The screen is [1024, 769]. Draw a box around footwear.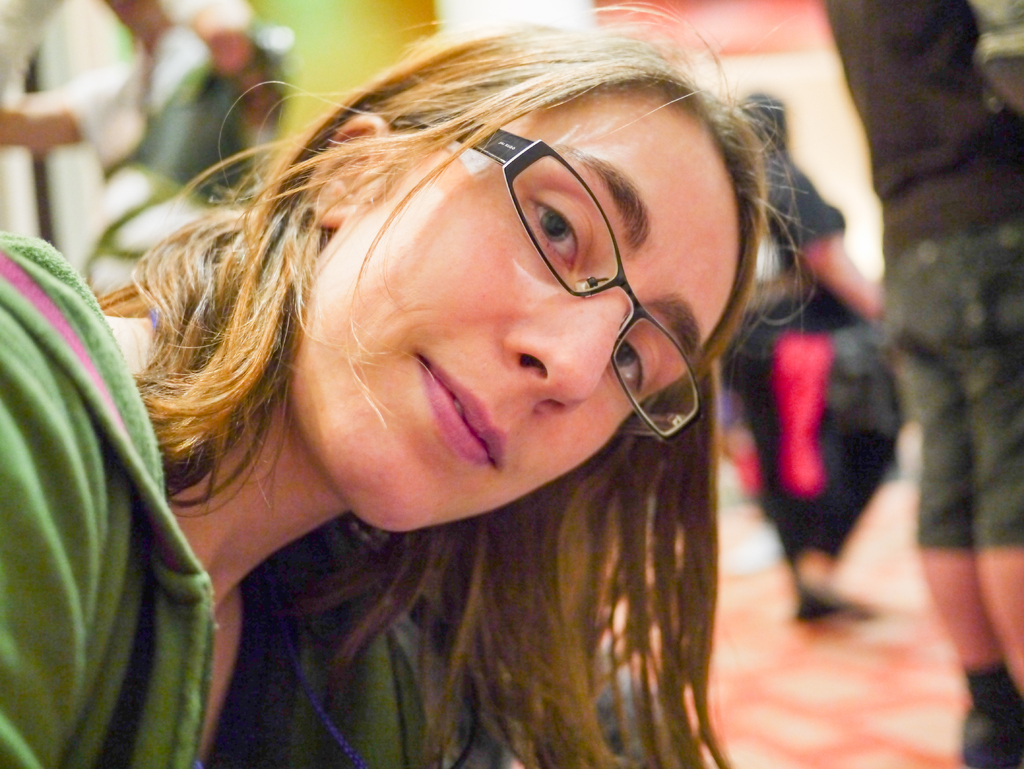
select_region(796, 588, 851, 632).
